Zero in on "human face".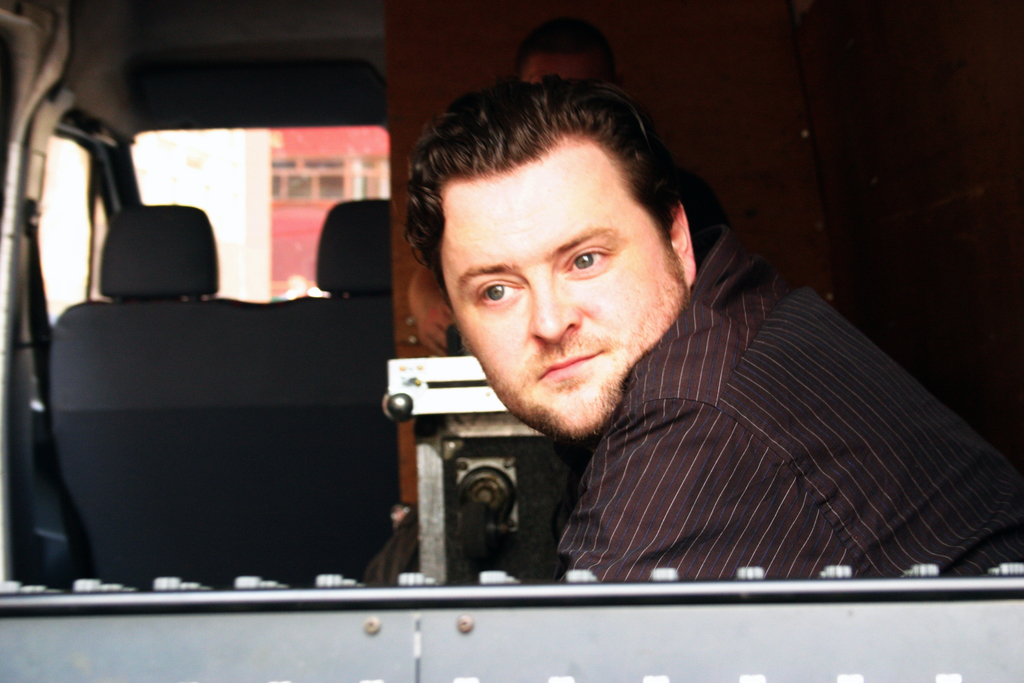
Zeroed in: bbox(442, 142, 686, 440).
